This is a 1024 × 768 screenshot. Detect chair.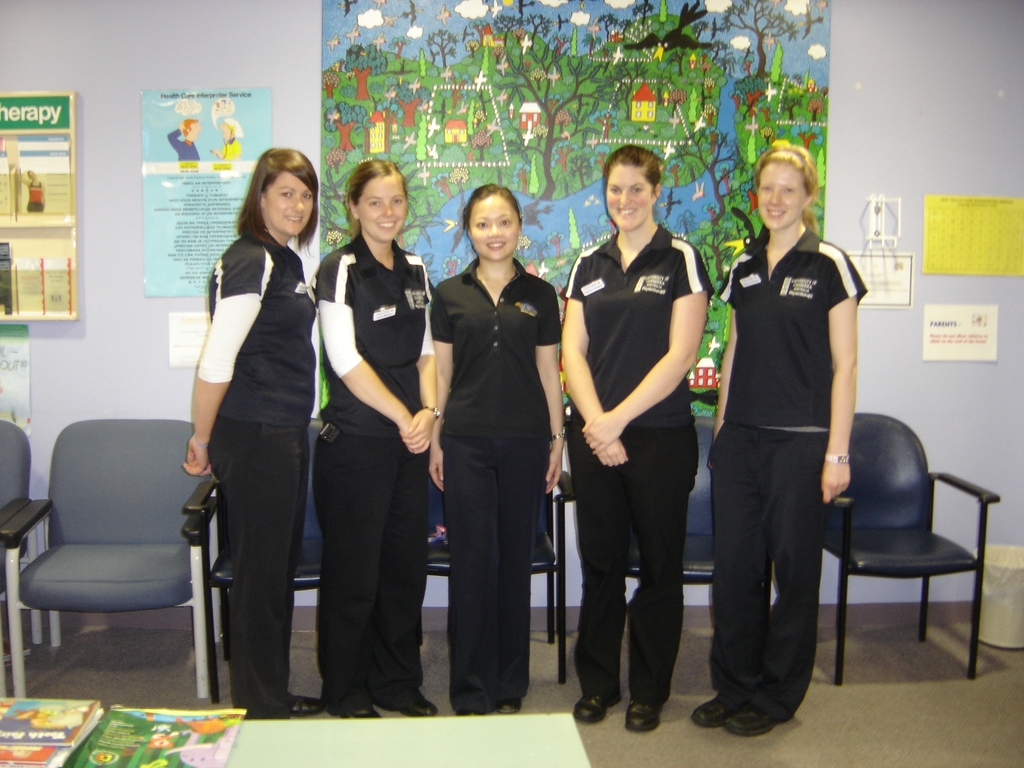
(left=0, top=422, right=212, bottom=706).
